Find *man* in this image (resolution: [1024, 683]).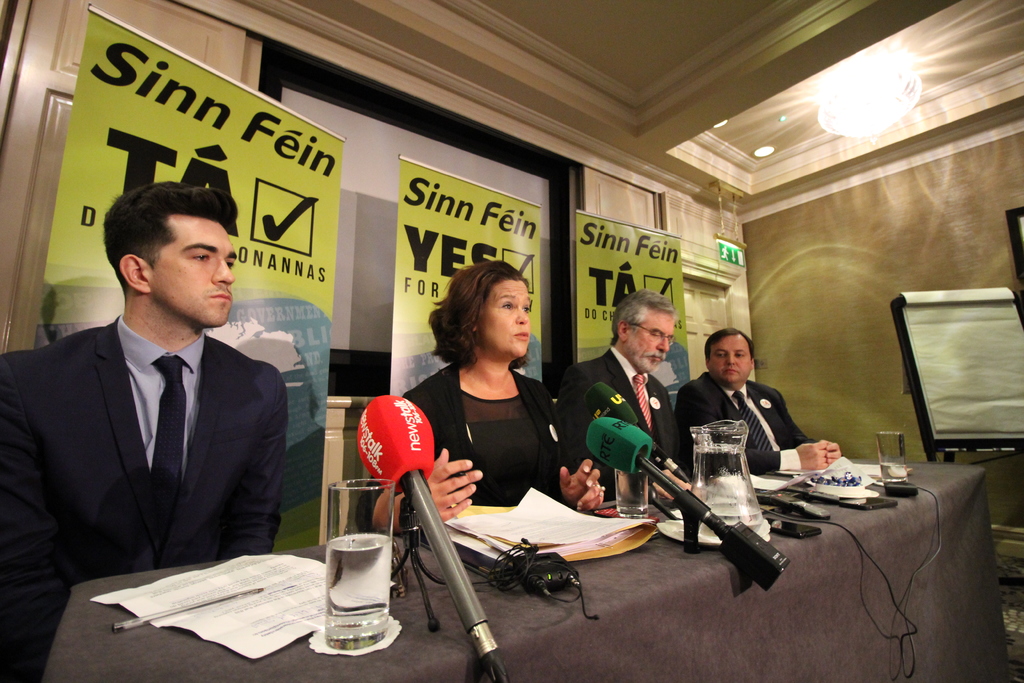
l=561, t=283, r=678, b=494.
